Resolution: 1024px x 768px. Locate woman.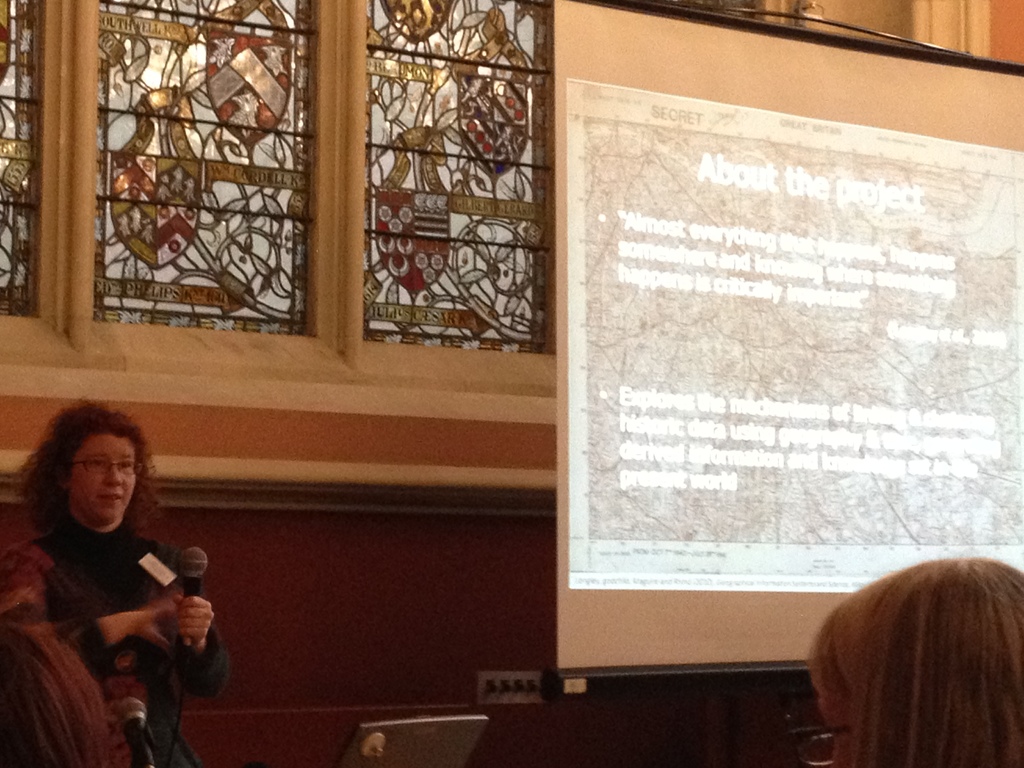
12, 394, 216, 752.
